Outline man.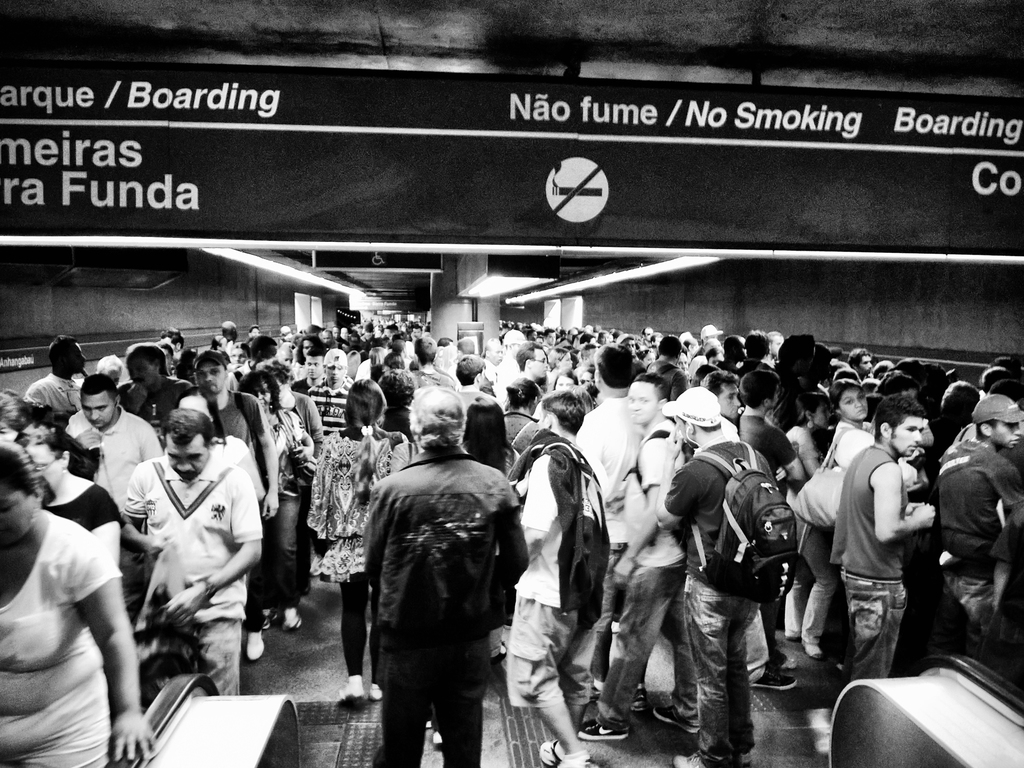
Outline: (307,347,357,573).
